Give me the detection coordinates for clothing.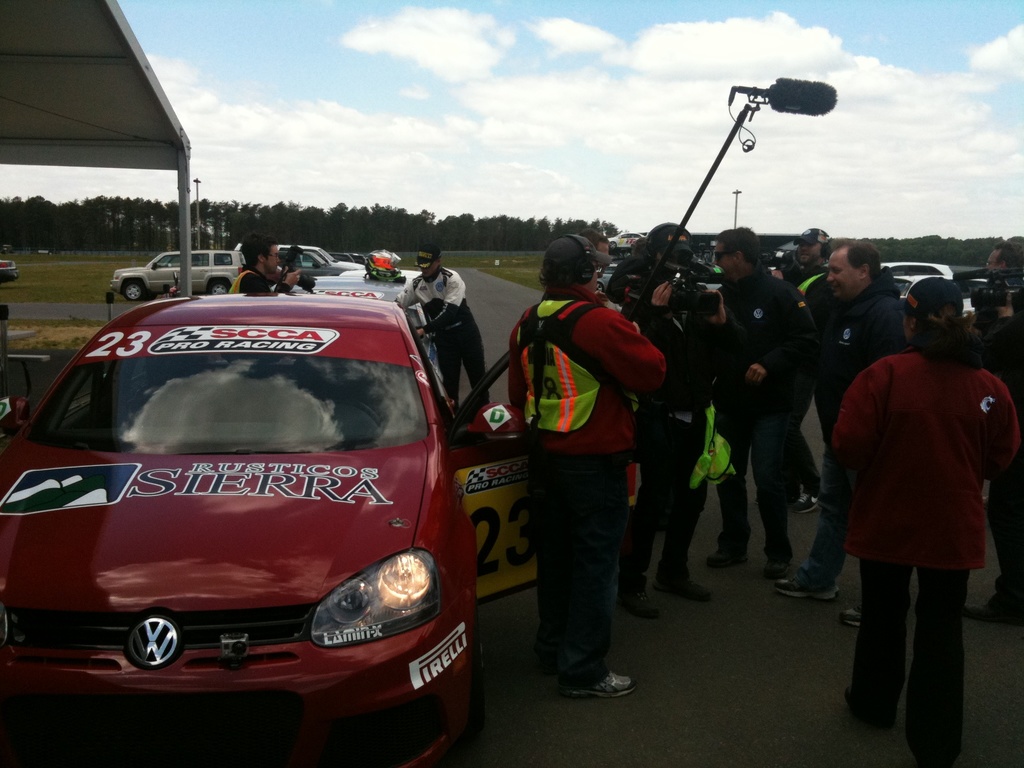
rect(712, 263, 801, 554).
